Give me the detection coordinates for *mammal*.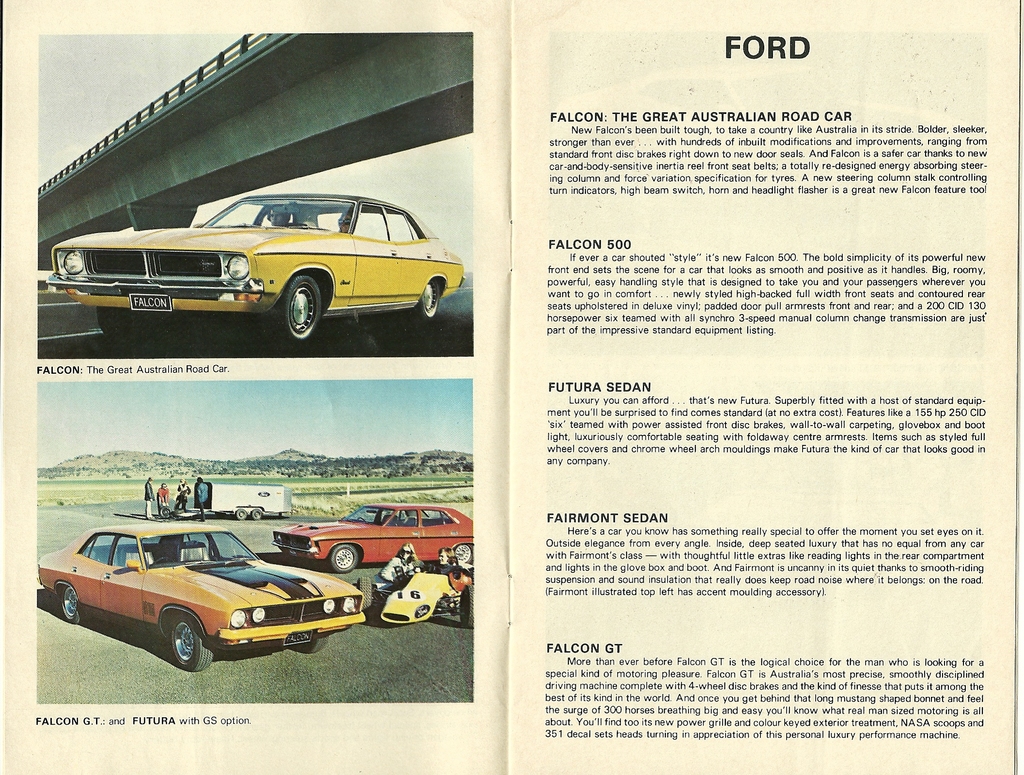
(x1=438, y1=548, x2=472, y2=578).
